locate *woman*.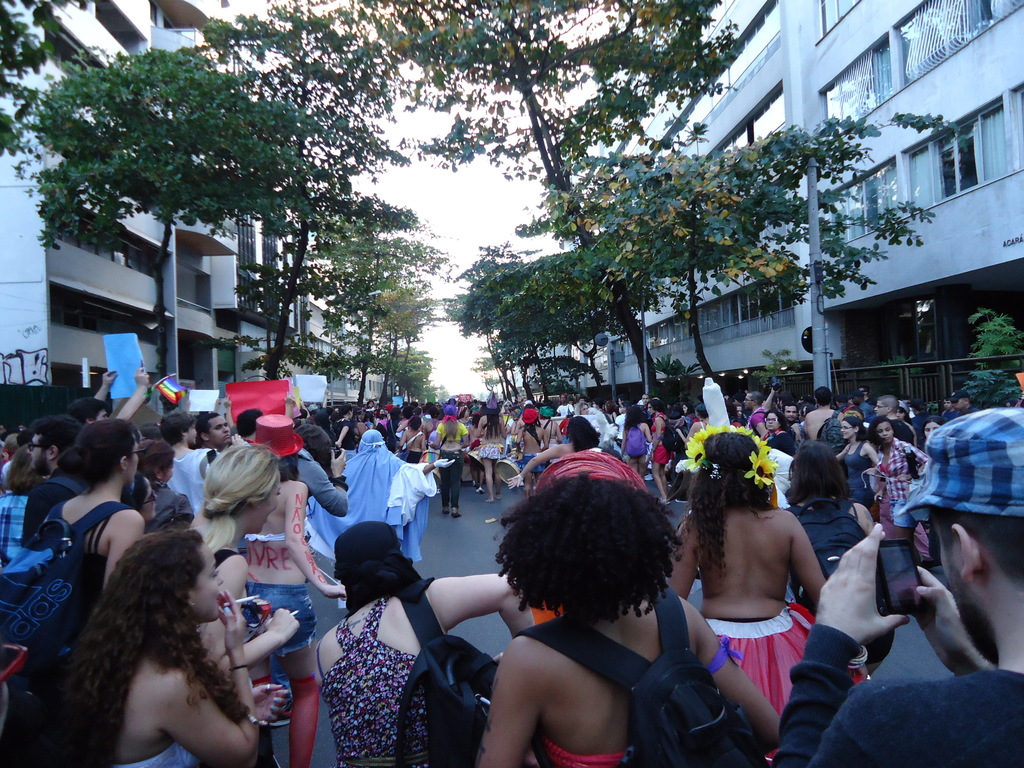
Bounding box: <region>620, 404, 650, 486</region>.
